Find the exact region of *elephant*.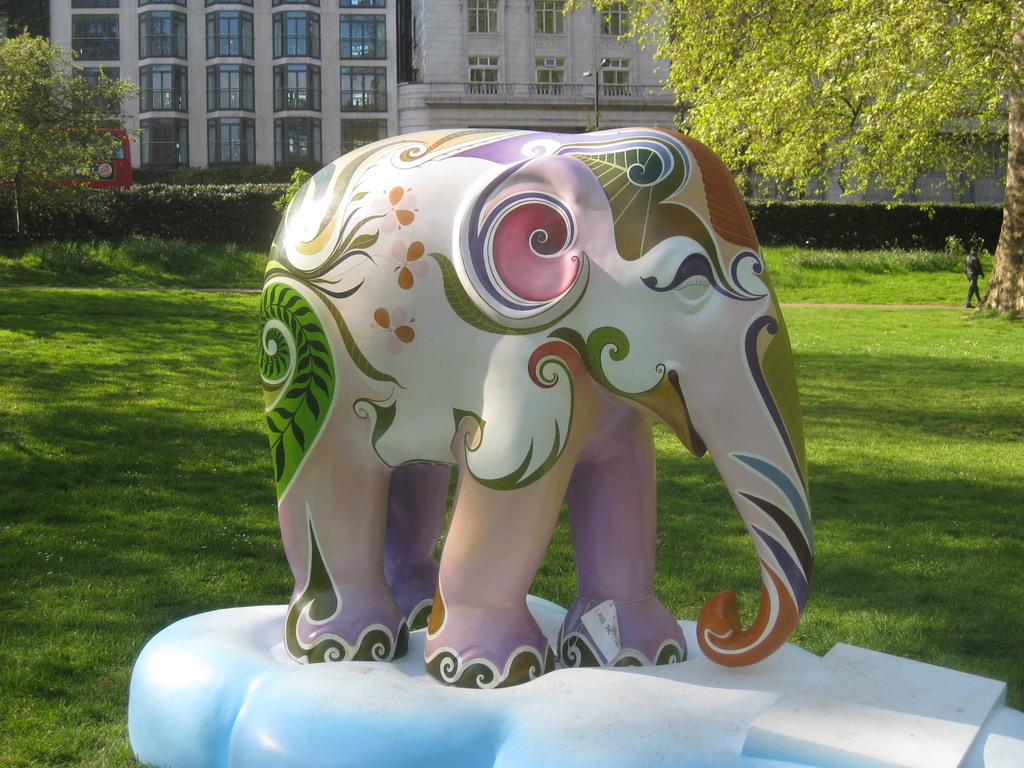
Exact region: left=222, top=87, right=805, bottom=686.
